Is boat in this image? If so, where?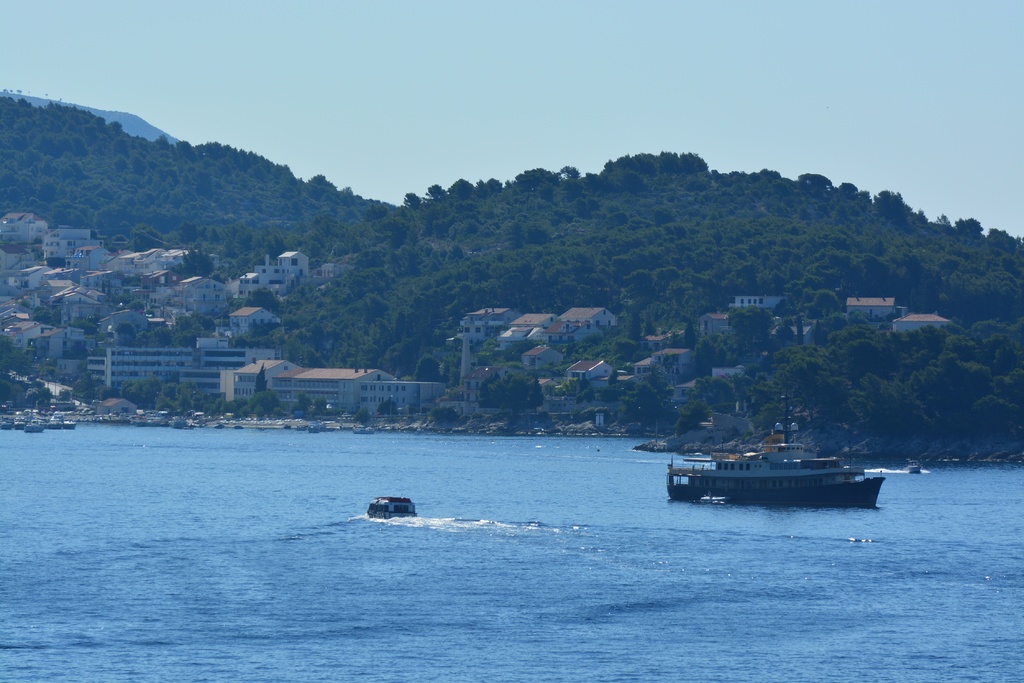
Yes, at bbox(907, 460, 923, 476).
